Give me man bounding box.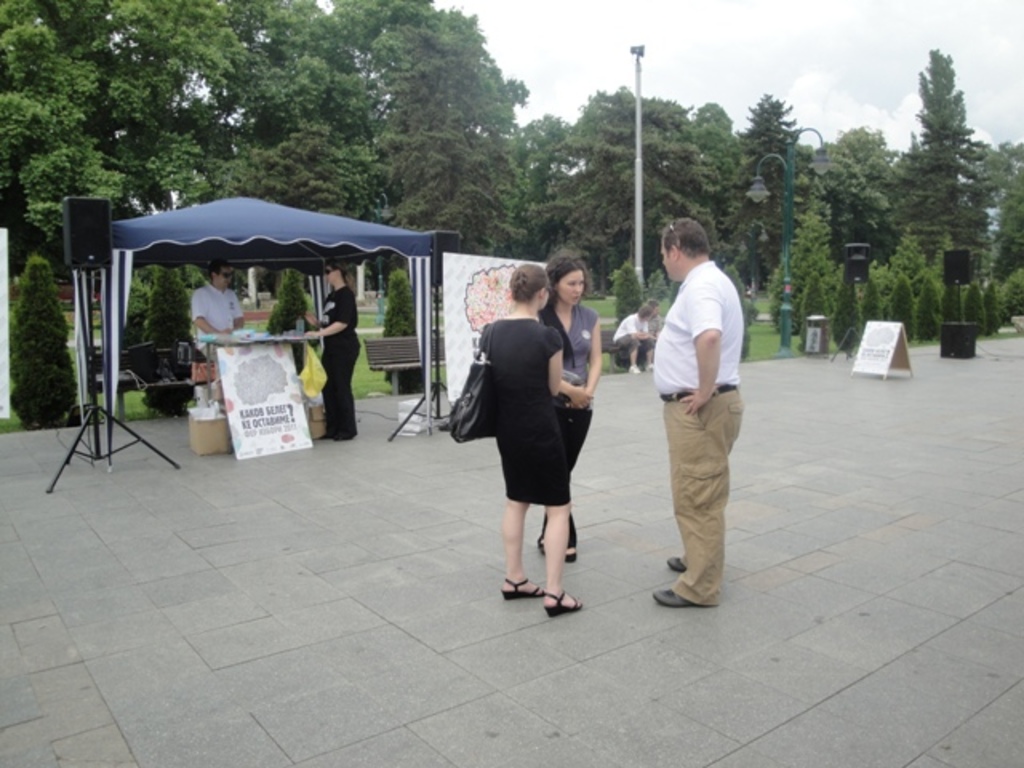
654/219/747/610.
